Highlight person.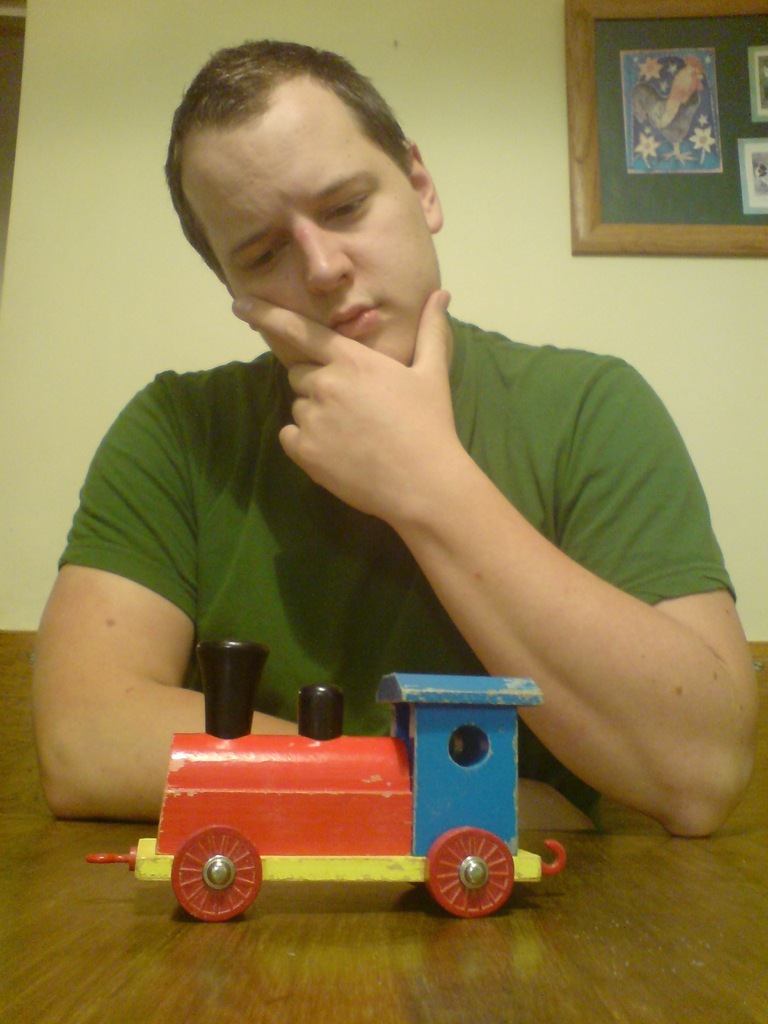
Highlighted region: bbox(24, 42, 767, 844).
